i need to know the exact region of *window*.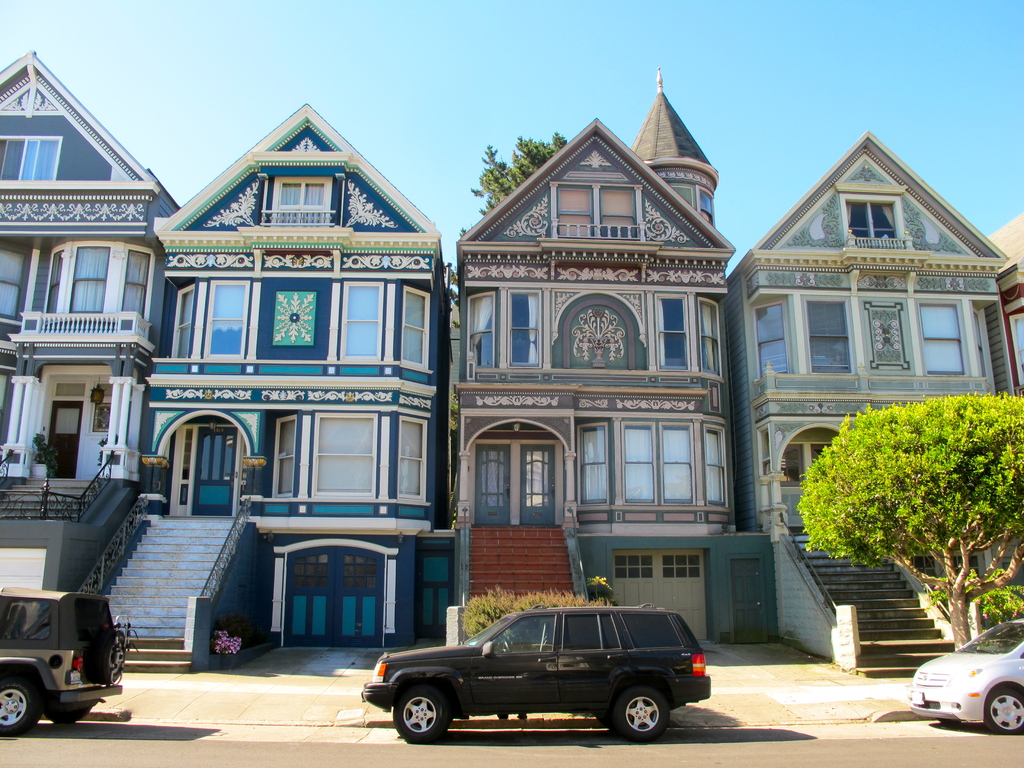
Region: {"x1": 76, "y1": 241, "x2": 112, "y2": 316}.
